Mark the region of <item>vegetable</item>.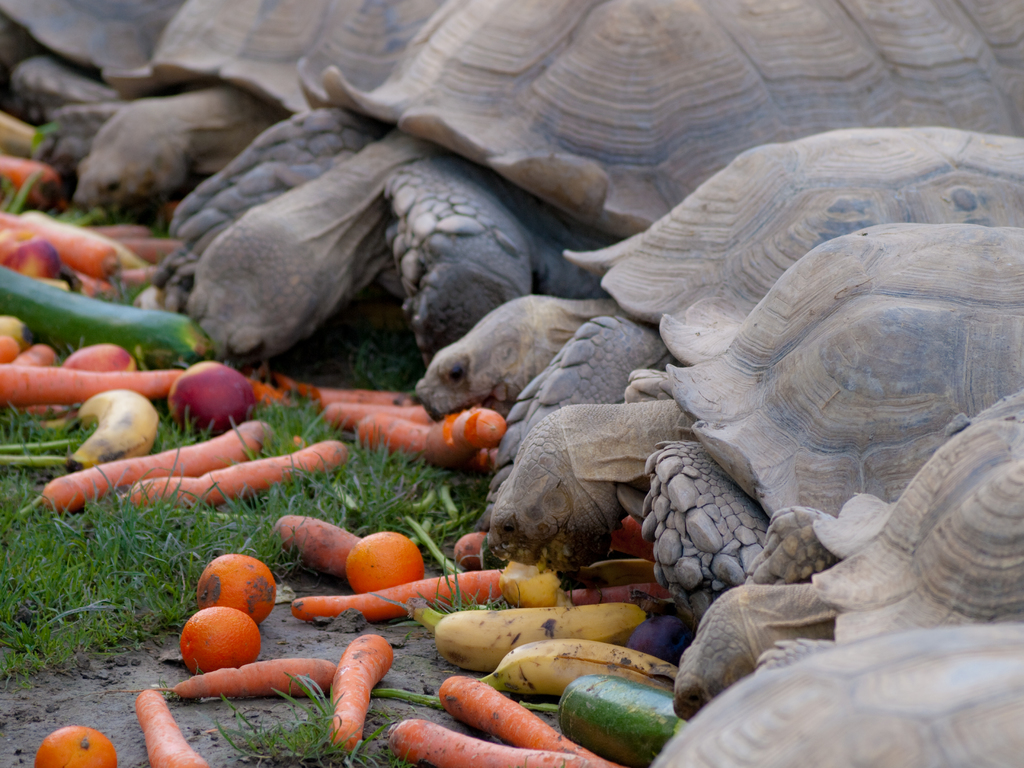
Region: x1=567 y1=576 x2=678 y2=612.
